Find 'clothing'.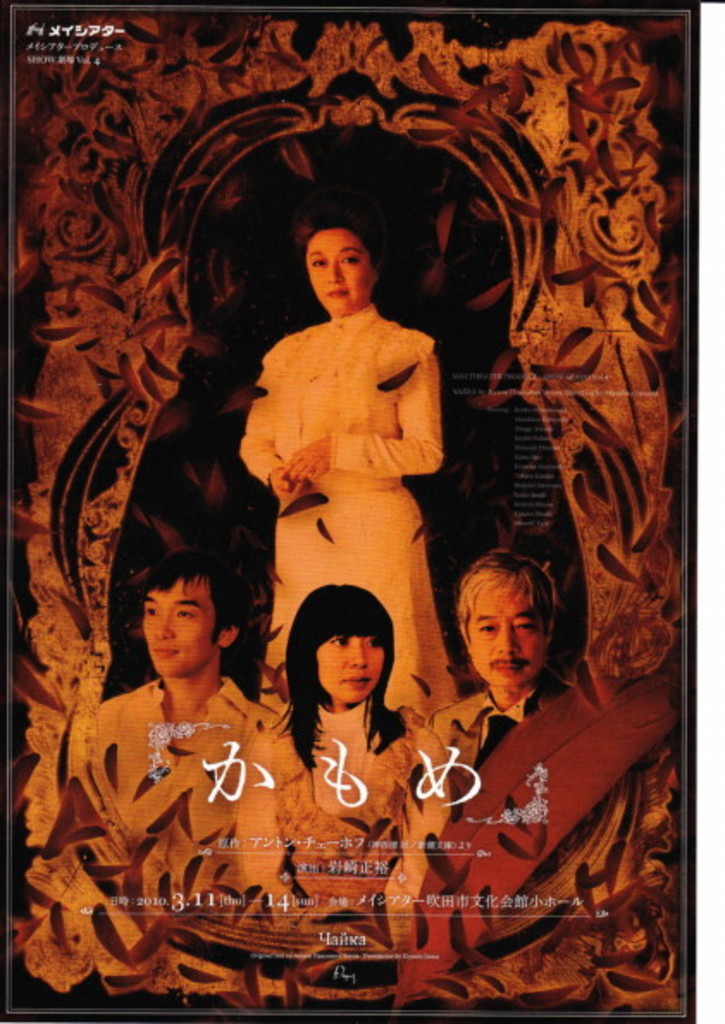
region(88, 682, 241, 876).
